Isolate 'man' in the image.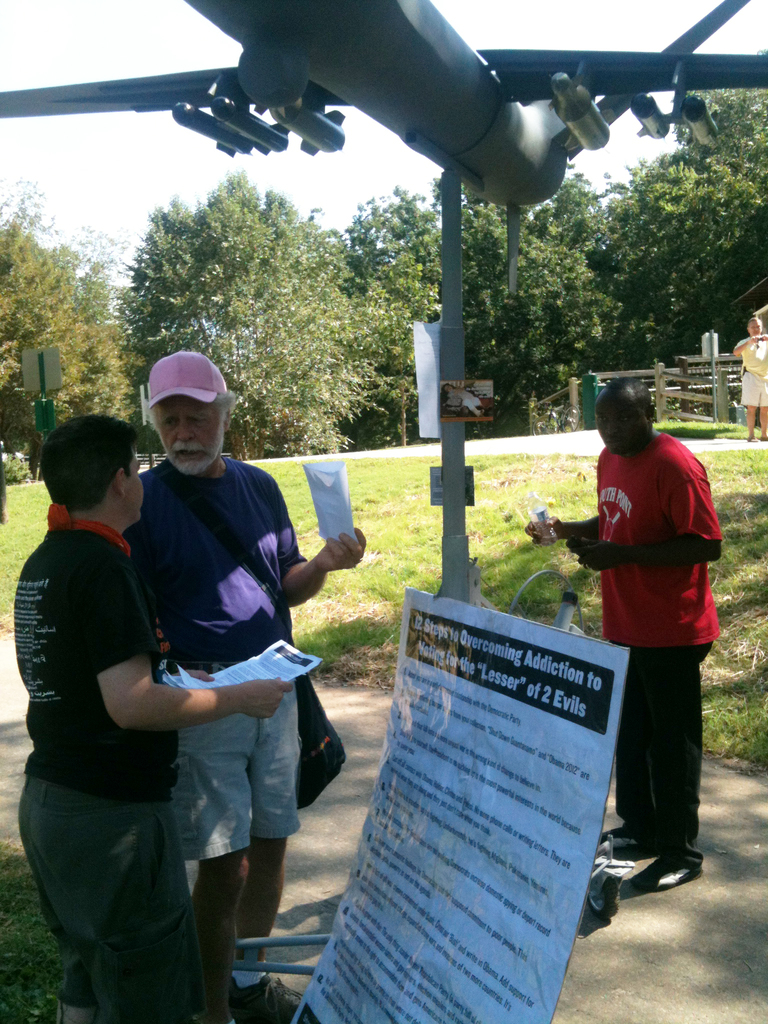
Isolated region: x1=123 y1=350 x2=376 y2=1023.
